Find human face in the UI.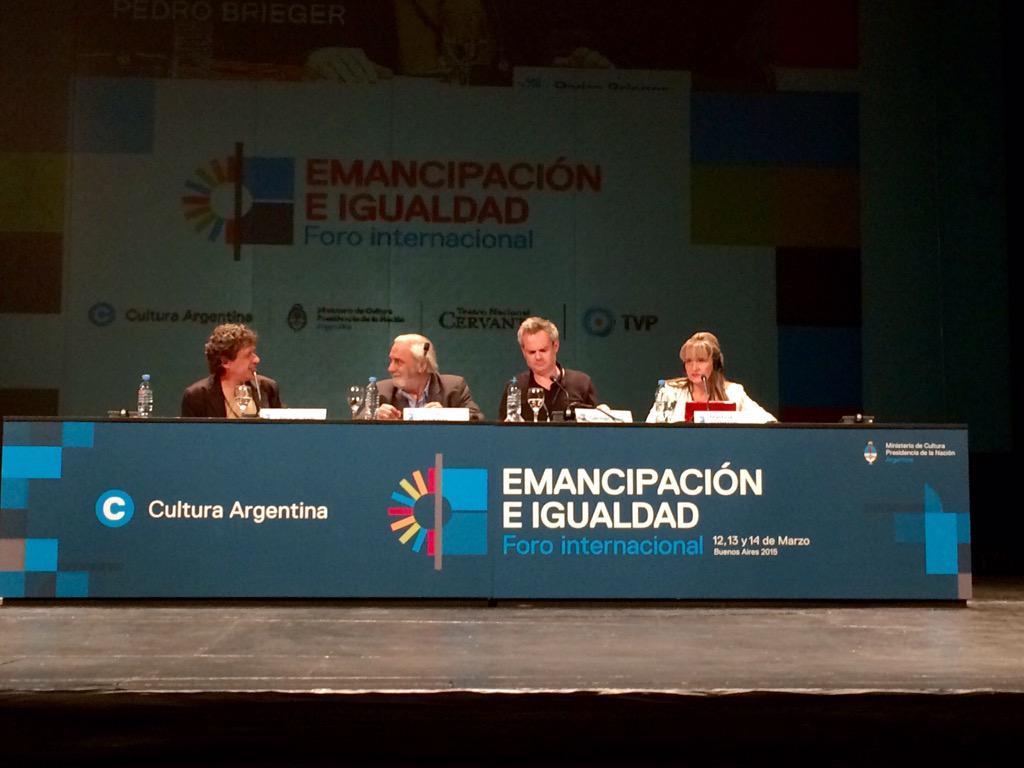
UI element at locate(389, 341, 418, 389).
